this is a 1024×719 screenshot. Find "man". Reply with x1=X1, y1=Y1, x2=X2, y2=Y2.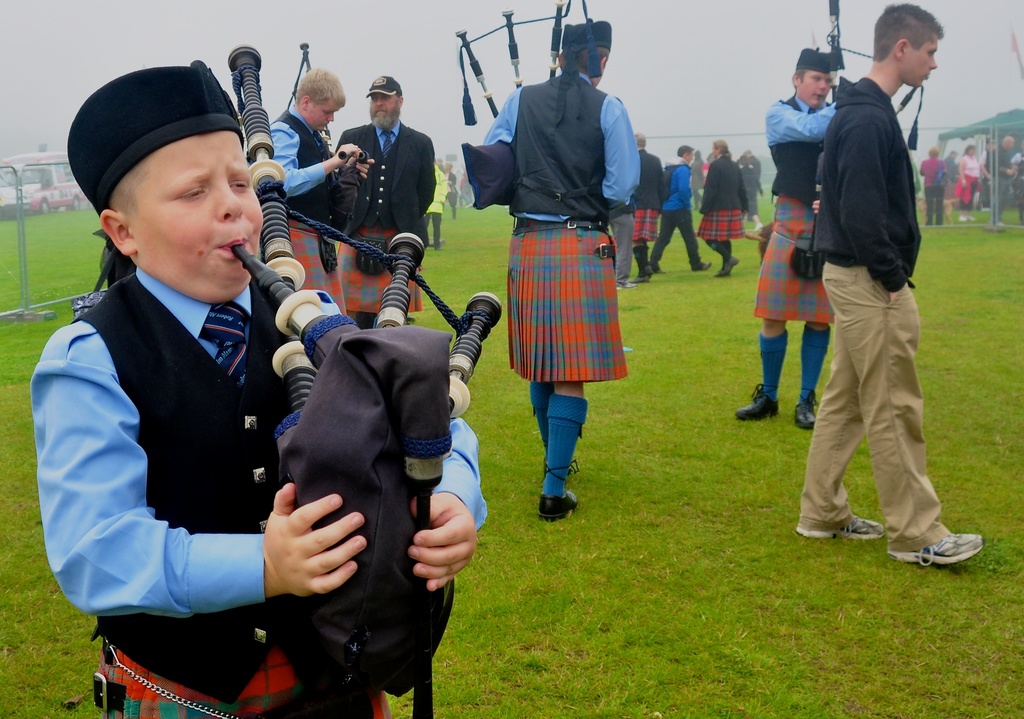
x1=486, y1=21, x2=635, y2=525.
